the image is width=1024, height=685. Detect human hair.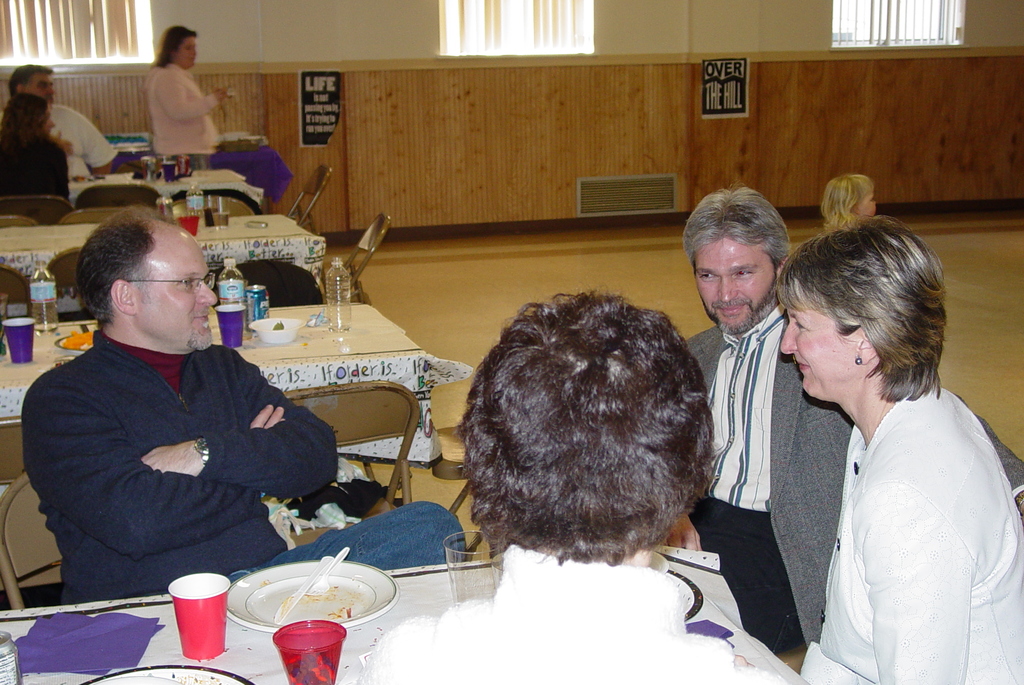
Detection: bbox=(771, 213, 950, 401).
